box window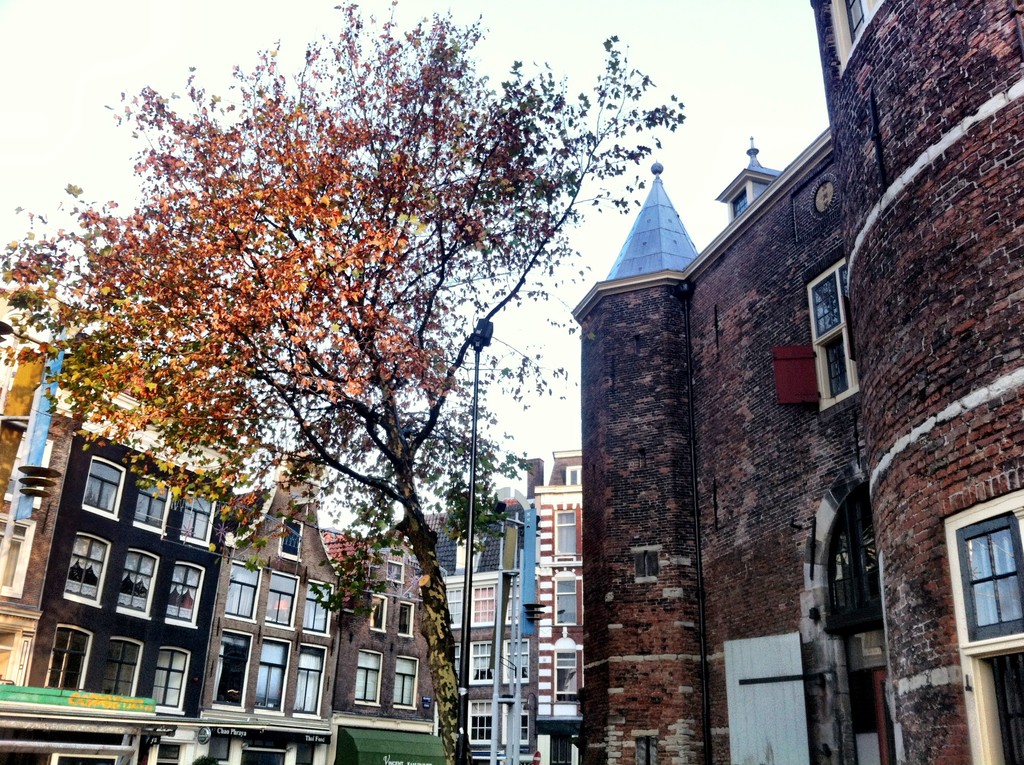
<box>552,567,579,624</box>
